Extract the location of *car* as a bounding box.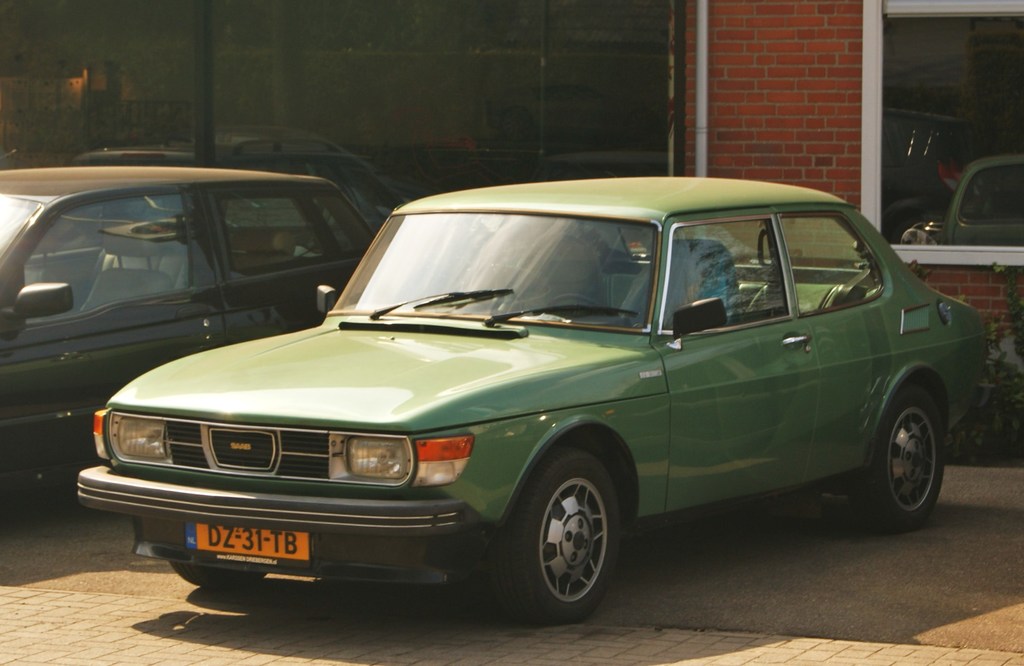
x1=0 y1=165 x2=371 y2=461.
